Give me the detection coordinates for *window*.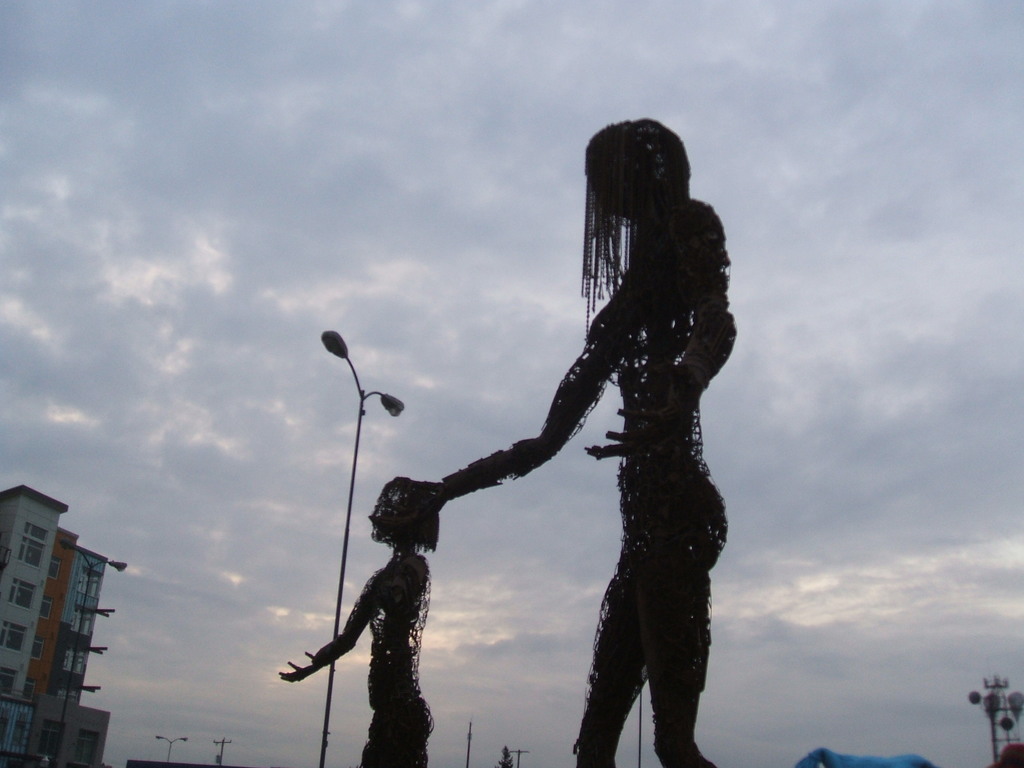
box(0, 618, 29, 653).
